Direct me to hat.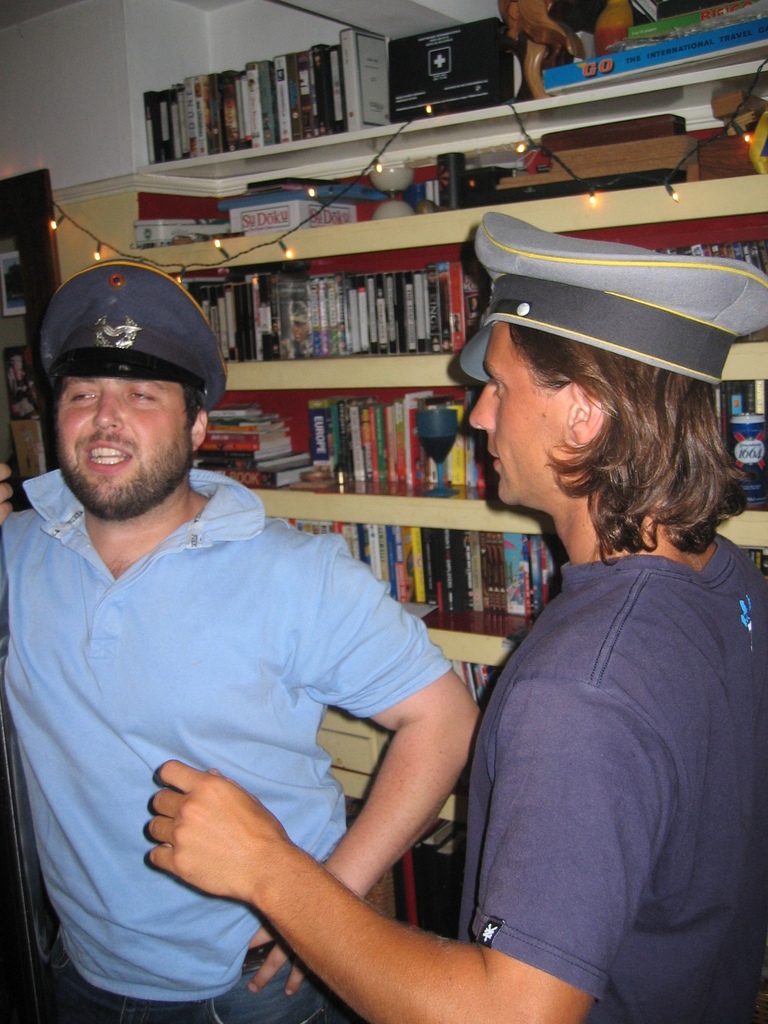
Direction: [x1=37, y1=256, x2=226, y2=415].
